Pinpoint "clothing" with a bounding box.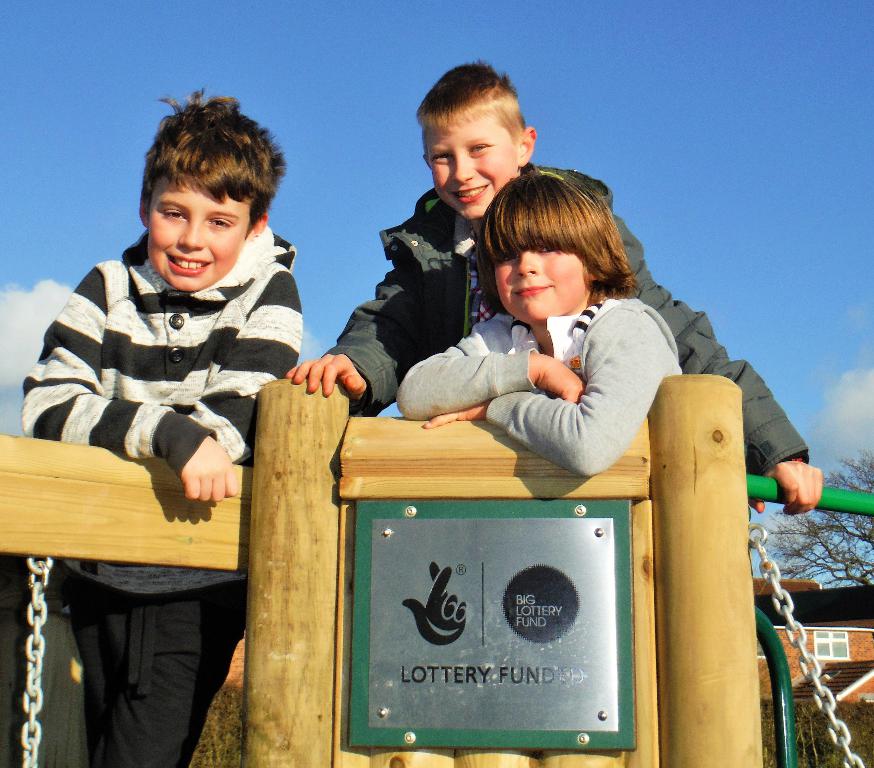
bbox=[20, 203, 293, 679].
